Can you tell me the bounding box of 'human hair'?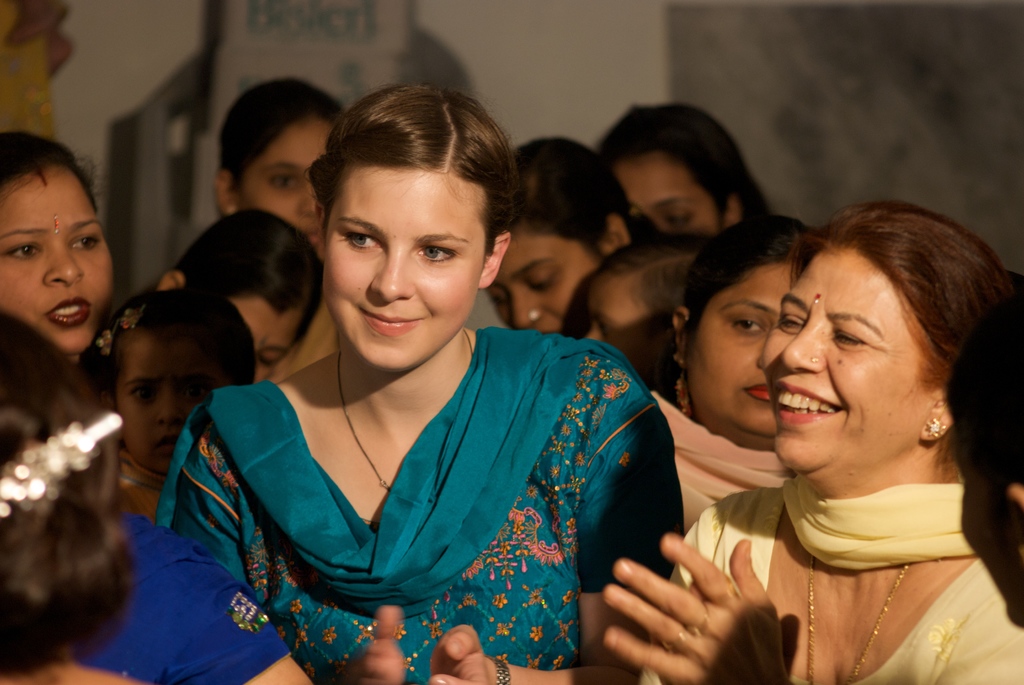
rect(168, 204, 326, 353).
